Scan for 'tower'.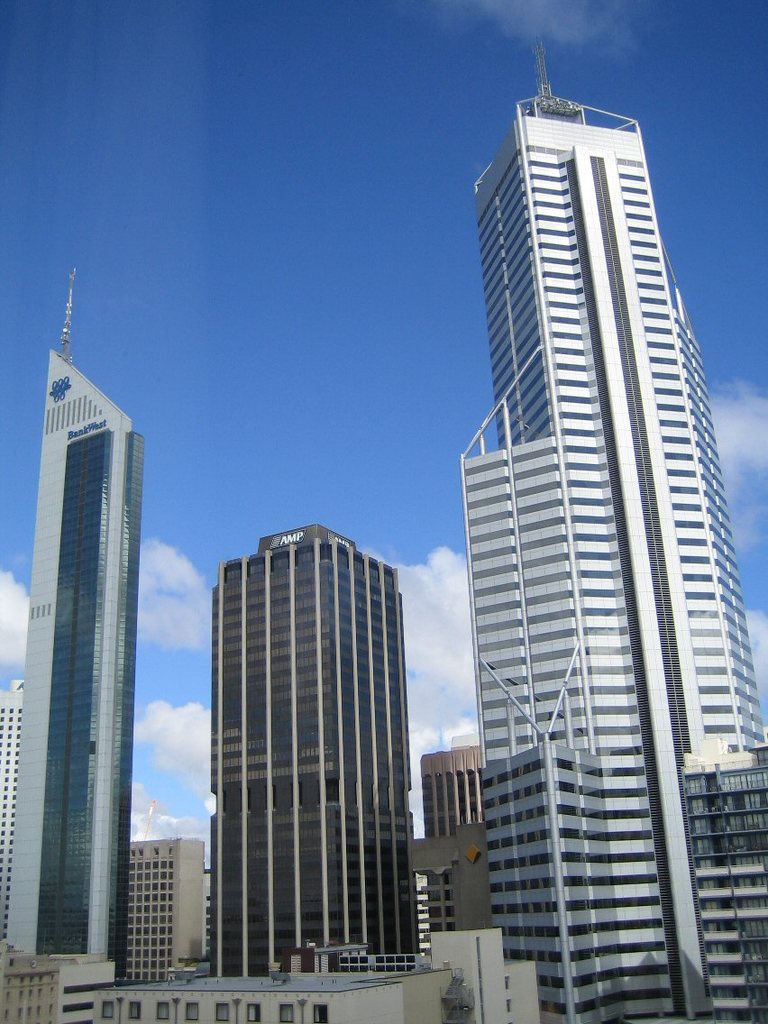
Scan result: region(0, 264, 152, 971).
